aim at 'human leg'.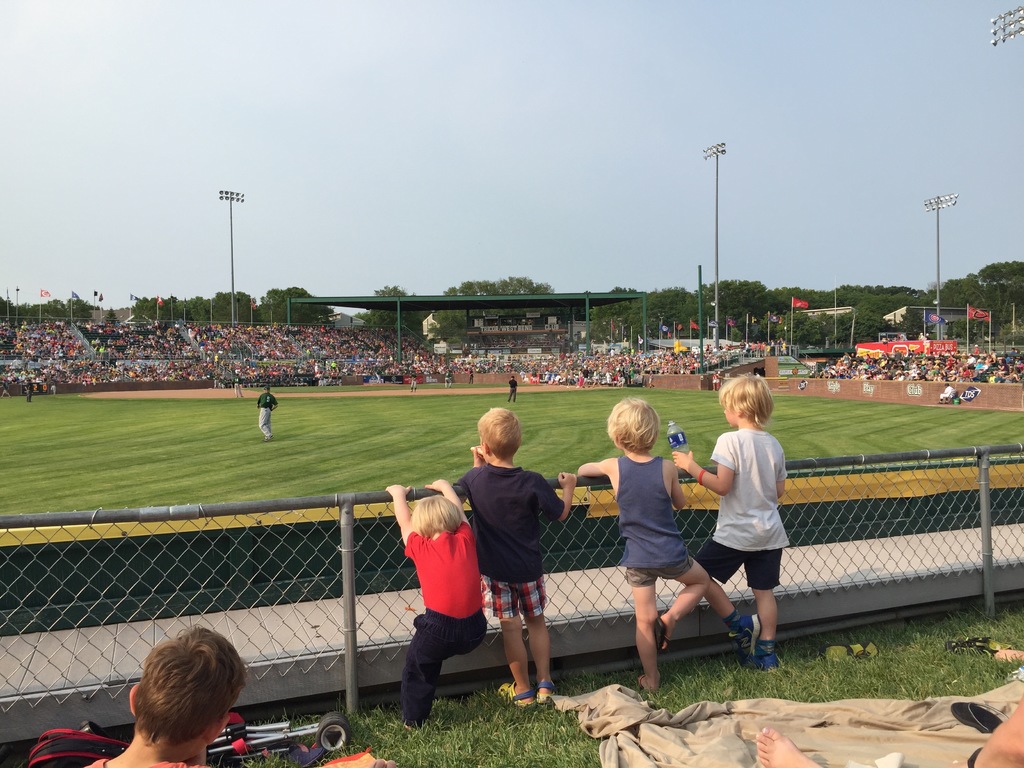
Aimed at 256, 406, 269, 439.
